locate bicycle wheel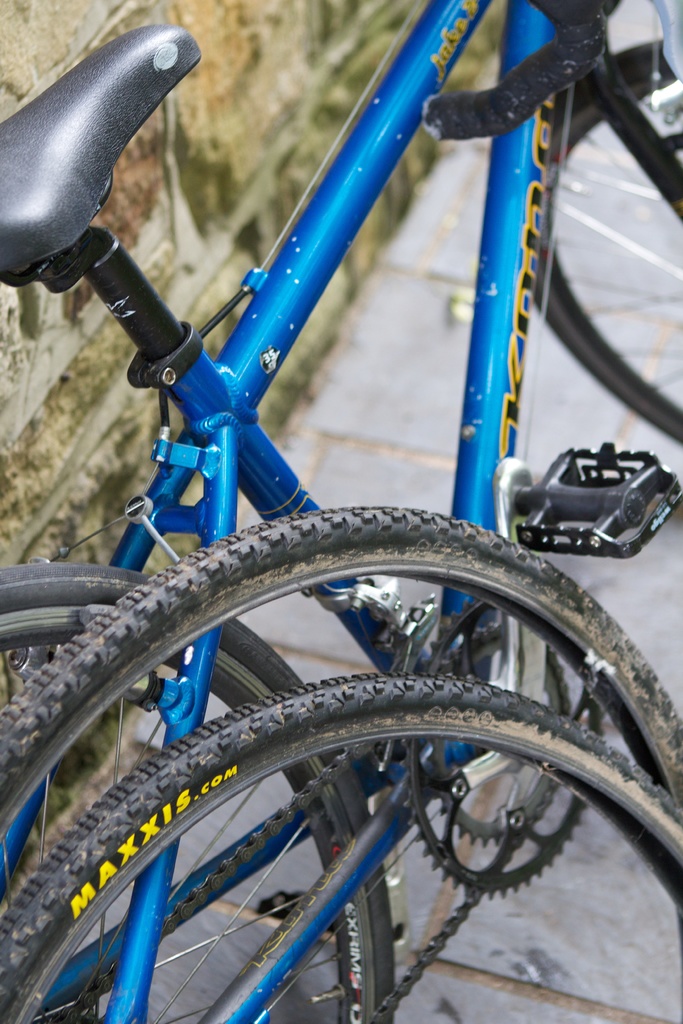
l=0, t=550, r=421, b=1023
